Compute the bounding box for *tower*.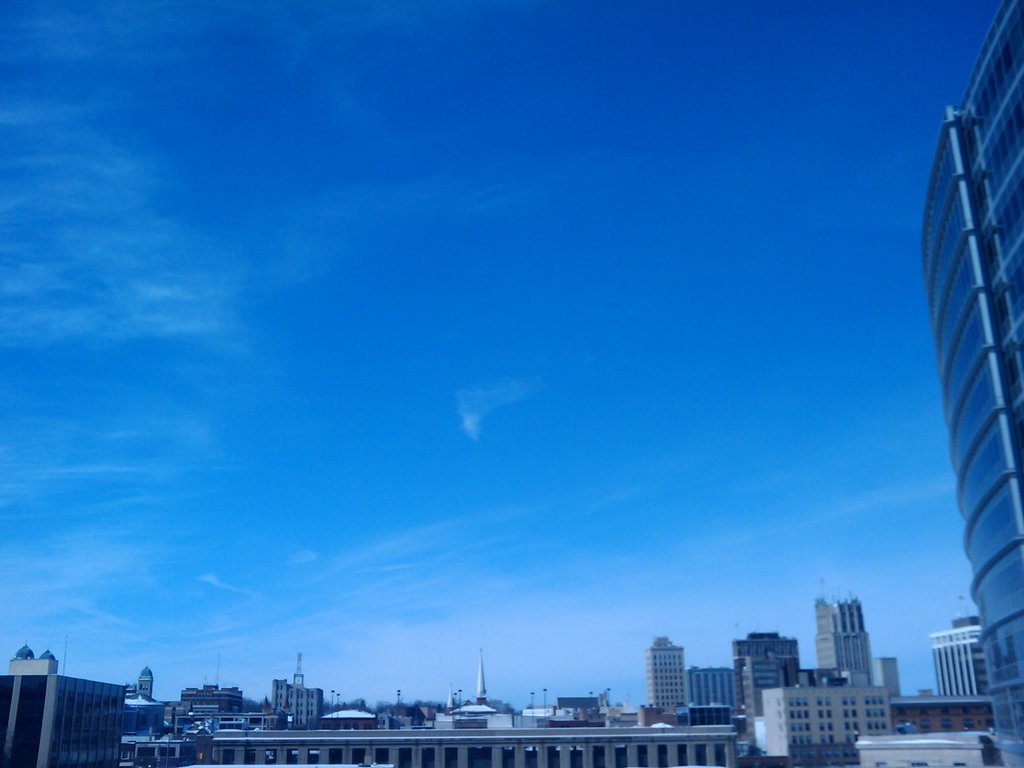
933, 593, 991, 703.
